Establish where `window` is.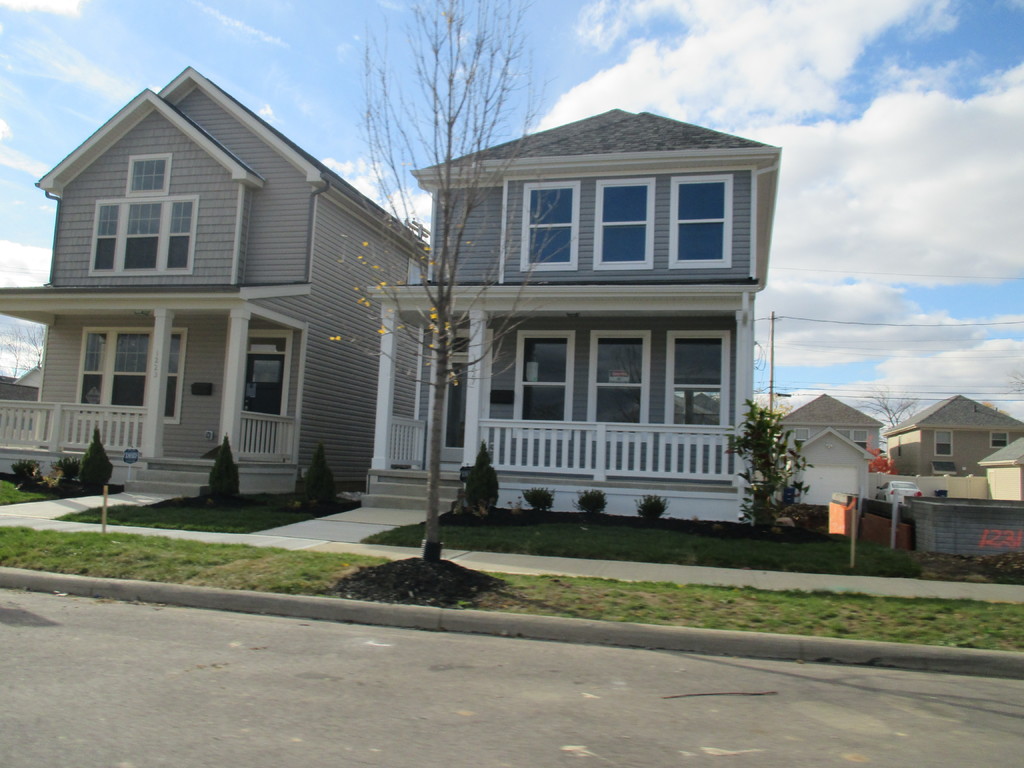
Established at [left=794, top=430, right=809, bottom=447].
